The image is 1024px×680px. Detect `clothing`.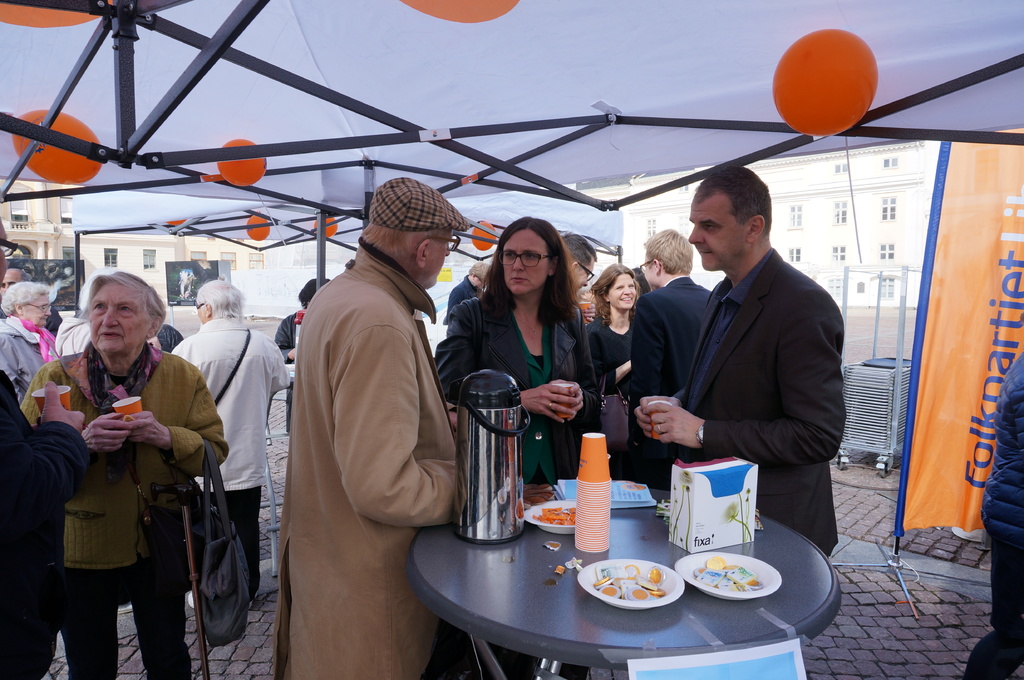
Detection: detection(582, 308, 635, 478).
